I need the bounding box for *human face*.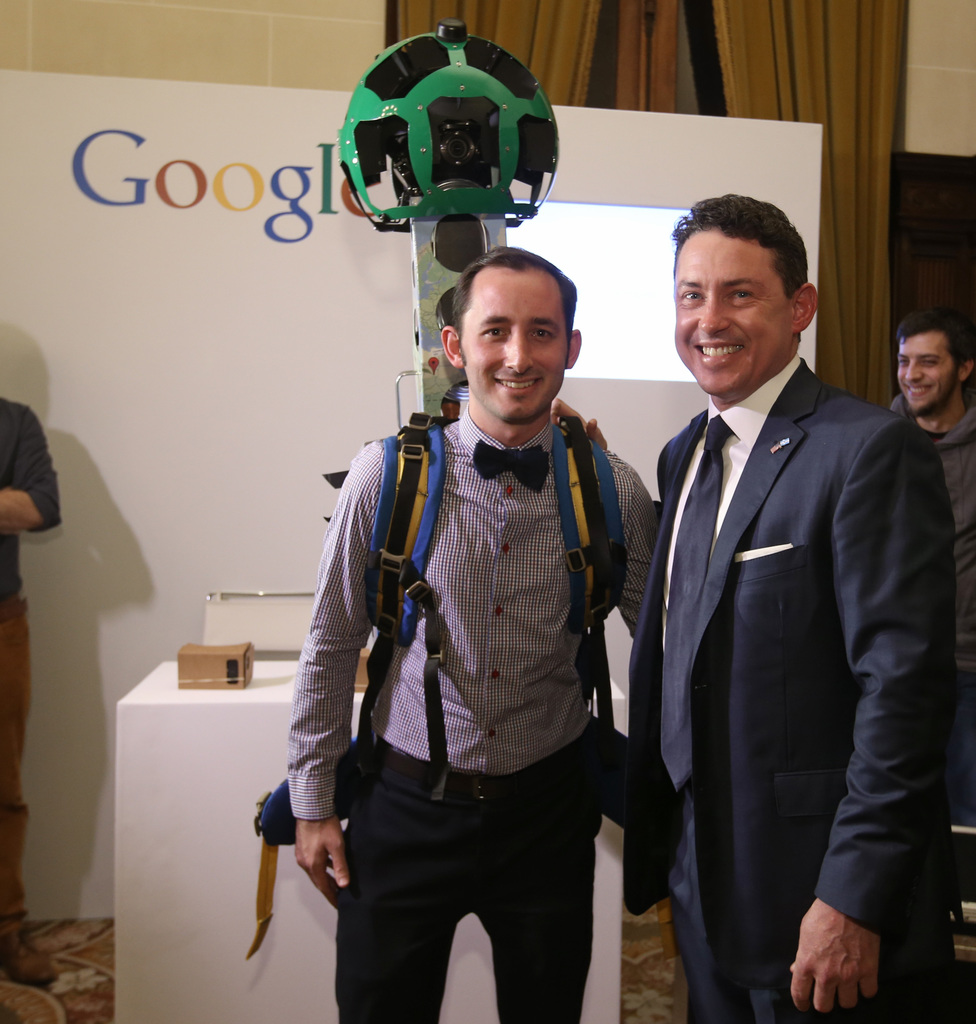
Here it is: select_region(462, 262, 565, 424).
